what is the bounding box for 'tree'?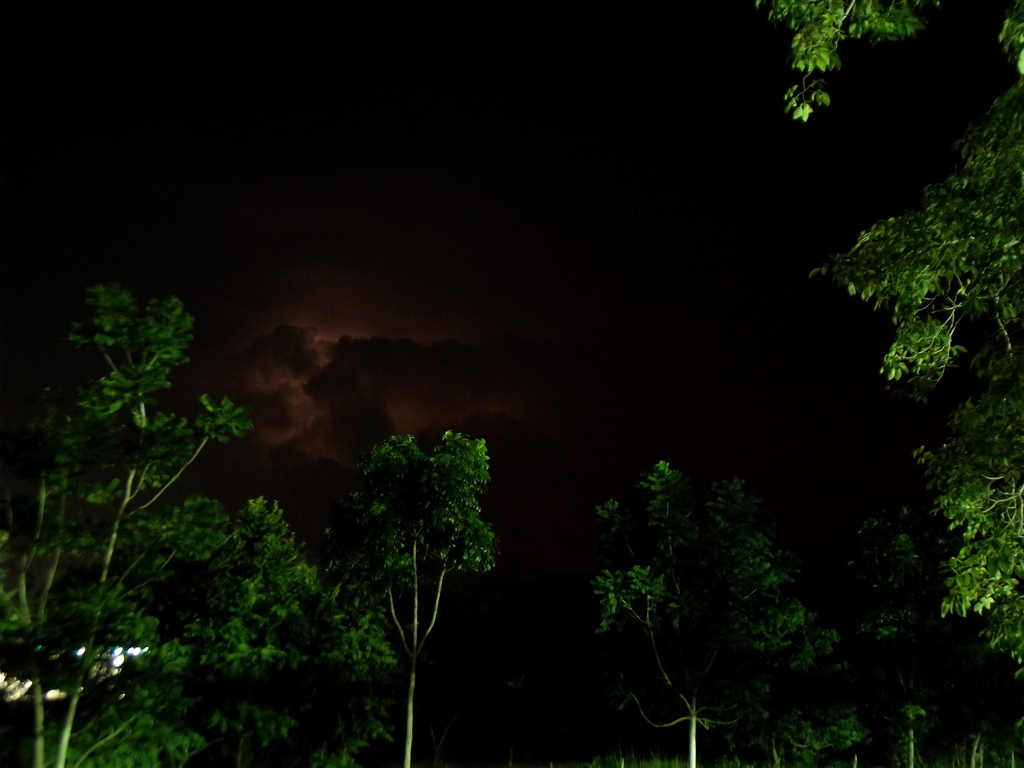
region(584, 457, 809, 767).
